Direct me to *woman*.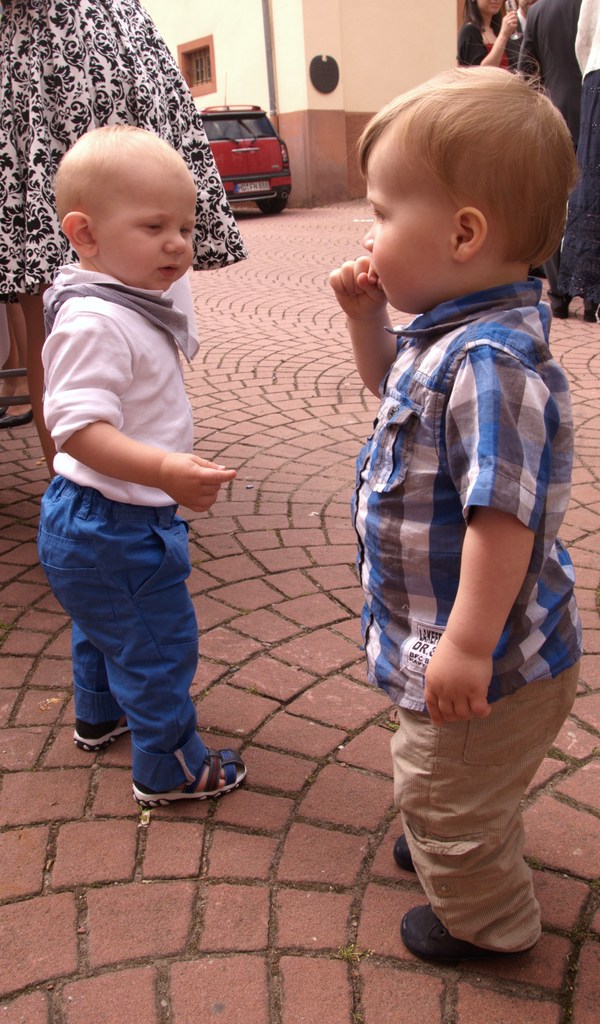
Direction: (0,0,247,478).
